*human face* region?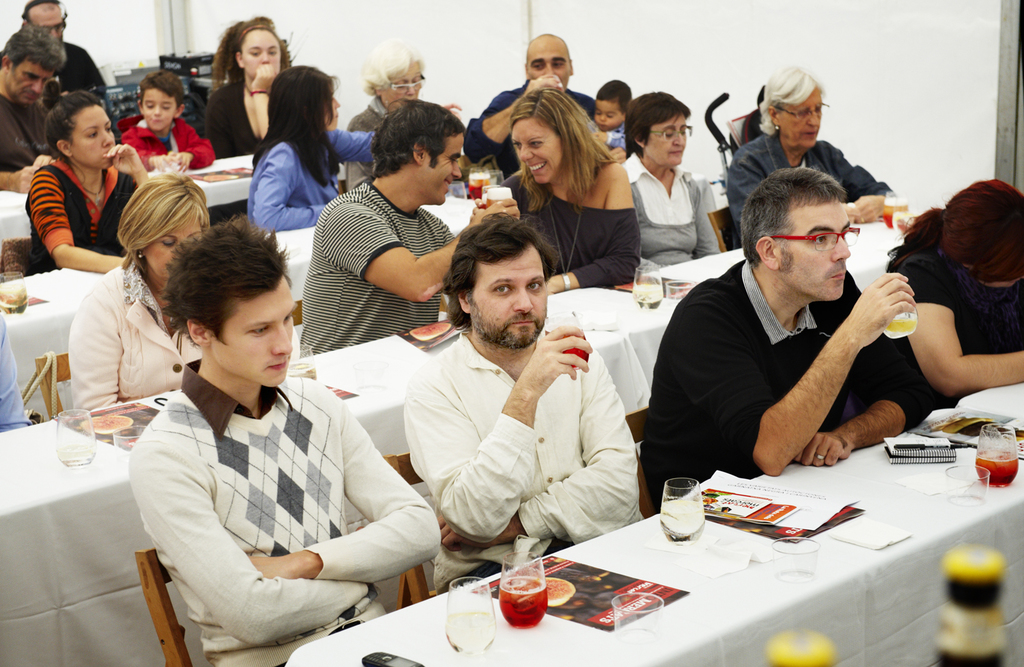
(x1=511, y1=119, x2=563, y2=183)
